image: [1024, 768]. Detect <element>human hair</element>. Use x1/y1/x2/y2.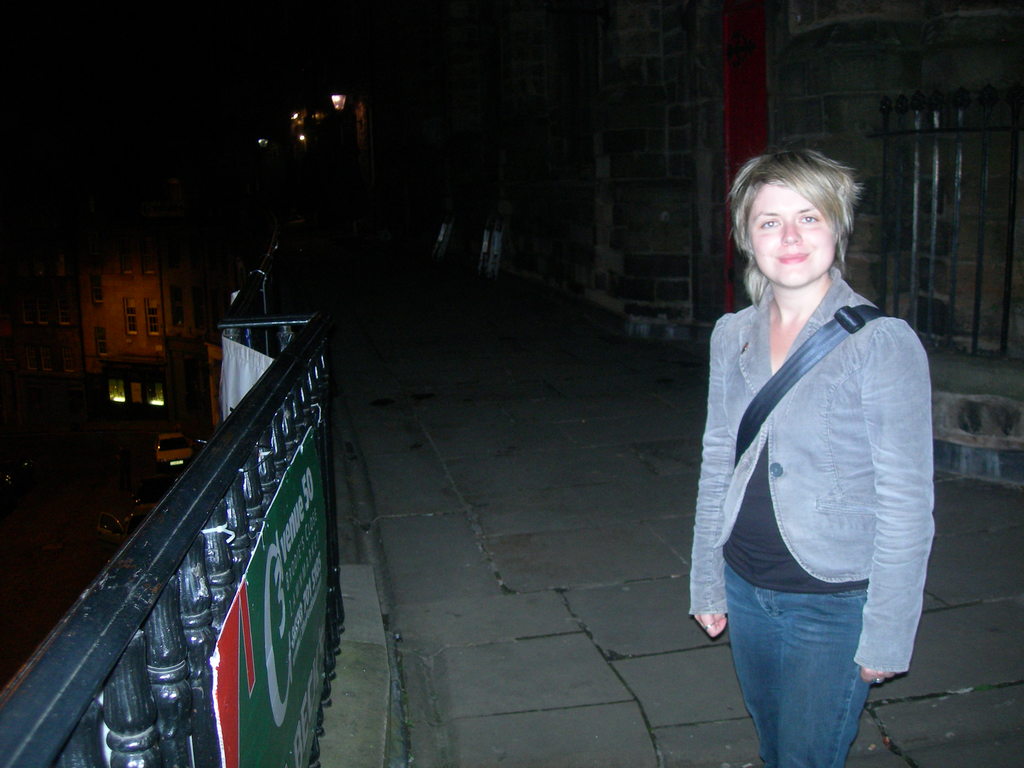
732/146/859/293.
